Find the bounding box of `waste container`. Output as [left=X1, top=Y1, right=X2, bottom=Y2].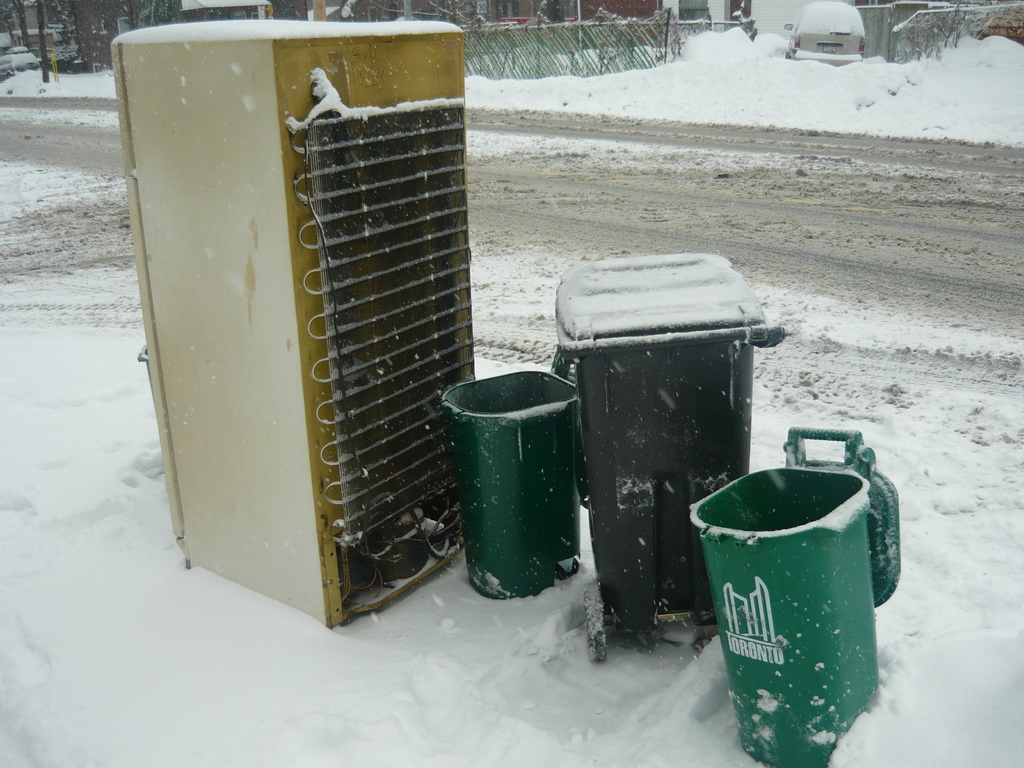
[left=440, top=369, right=579, bottom=596].
